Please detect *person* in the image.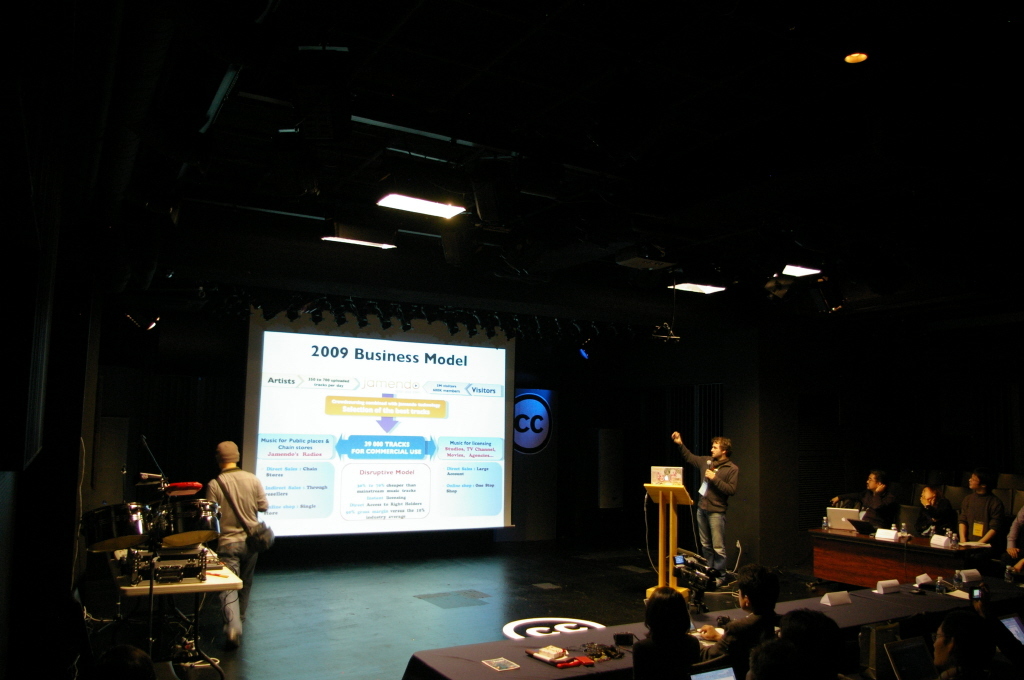
(x1=902, y1=485, x2=948, y2=540).
